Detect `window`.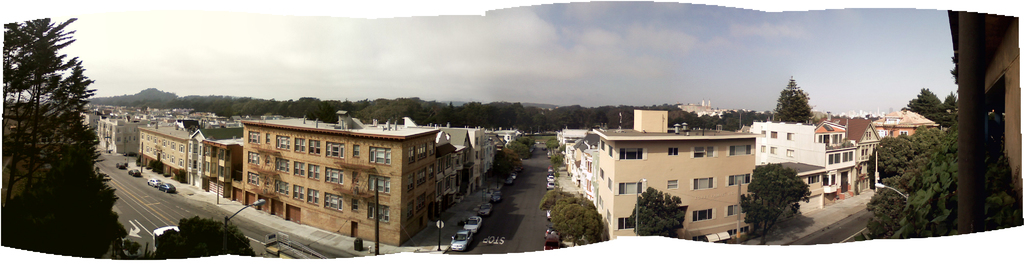
Detected at [x1=294, y1=135, x2=303, y2=152].
